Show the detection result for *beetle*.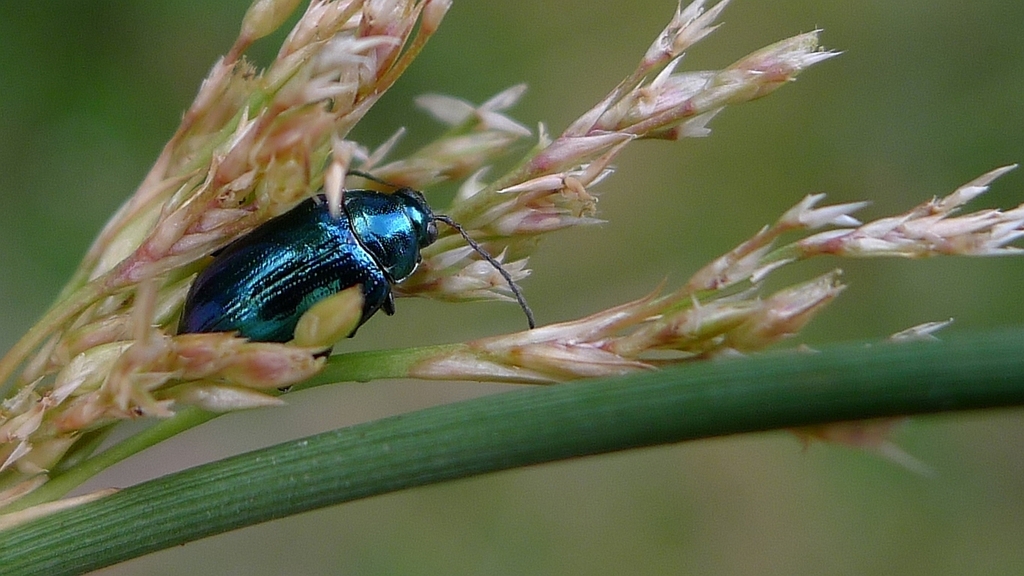
x1=161, y1=161, x2=527, y2=377.
